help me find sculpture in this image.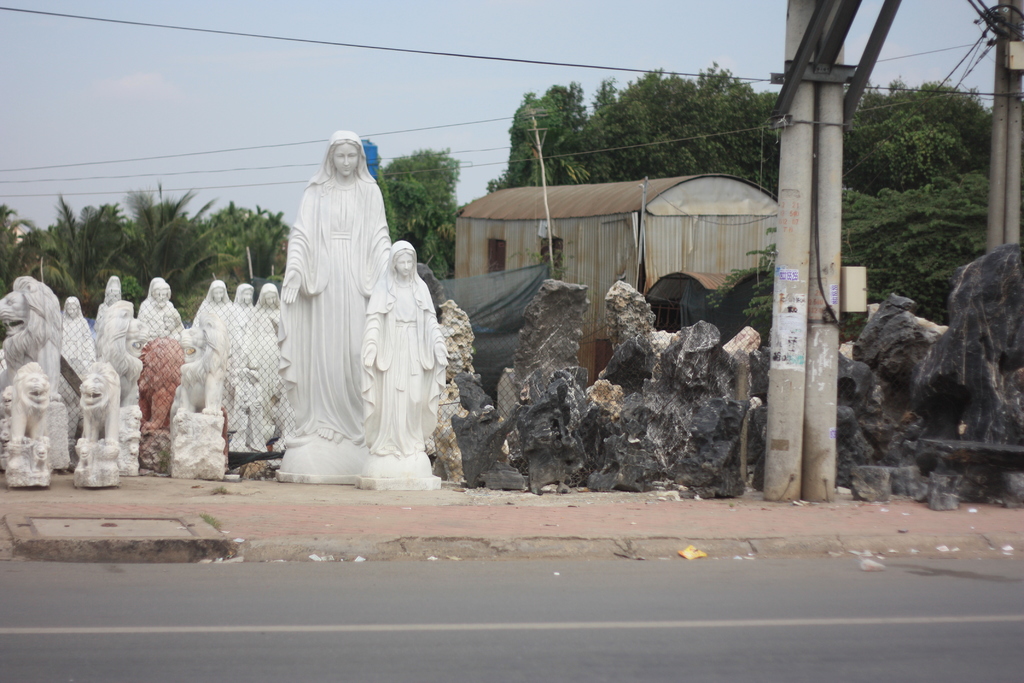
Found it: box(133, 273, 179, 324).
